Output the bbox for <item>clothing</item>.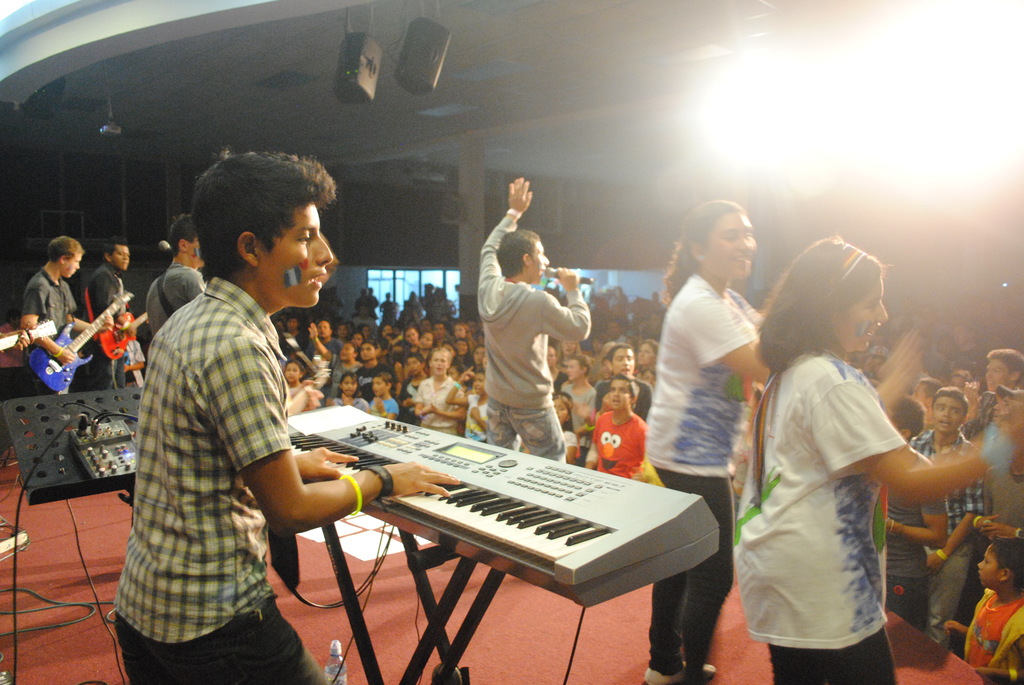
<box>479,239,585,461</box>.
